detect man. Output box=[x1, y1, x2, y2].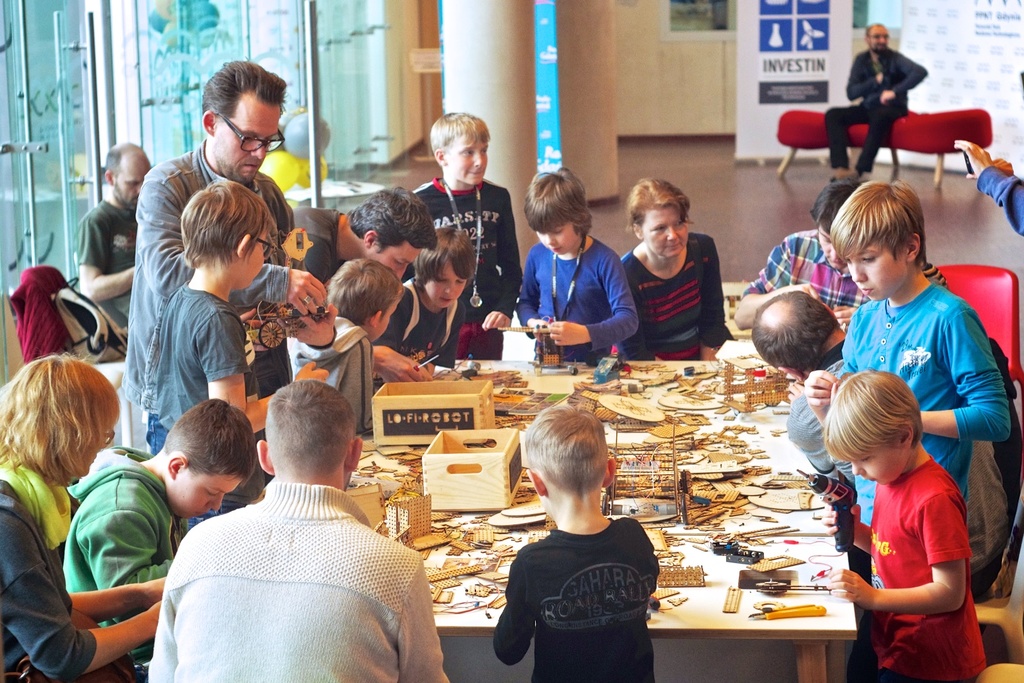
box=[296, 186, 436, 283].
